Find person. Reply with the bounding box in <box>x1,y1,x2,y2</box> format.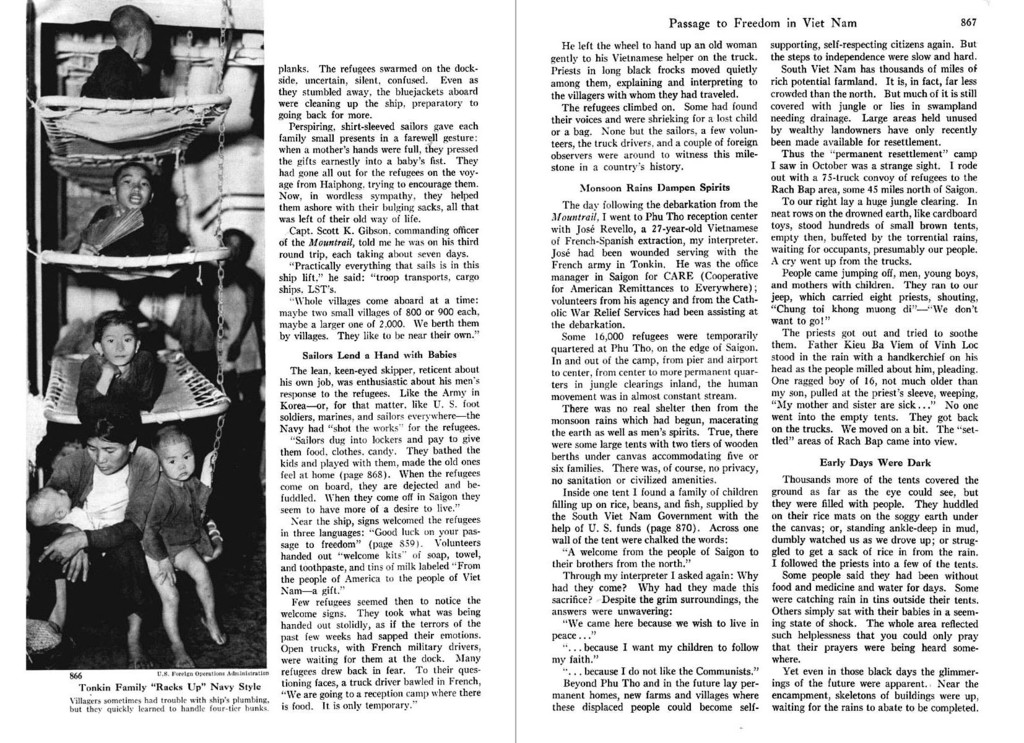
<box>72,313,173,443</box>.
